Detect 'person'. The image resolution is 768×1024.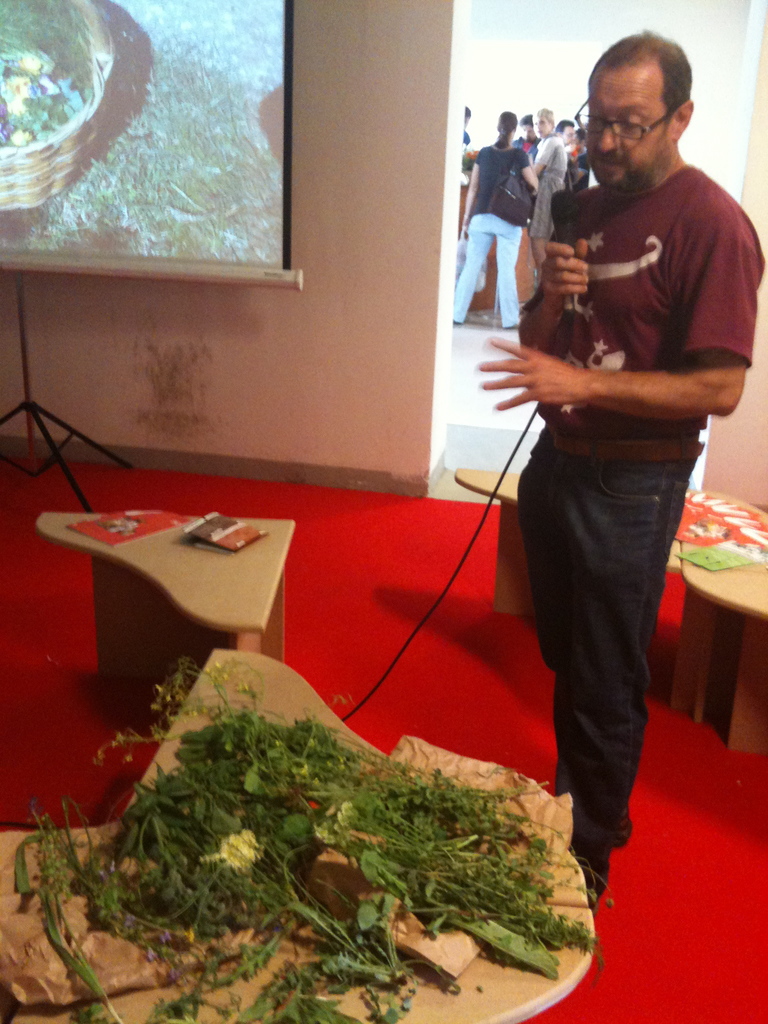
x1=529 y1=104 x2=571 y2=258.
